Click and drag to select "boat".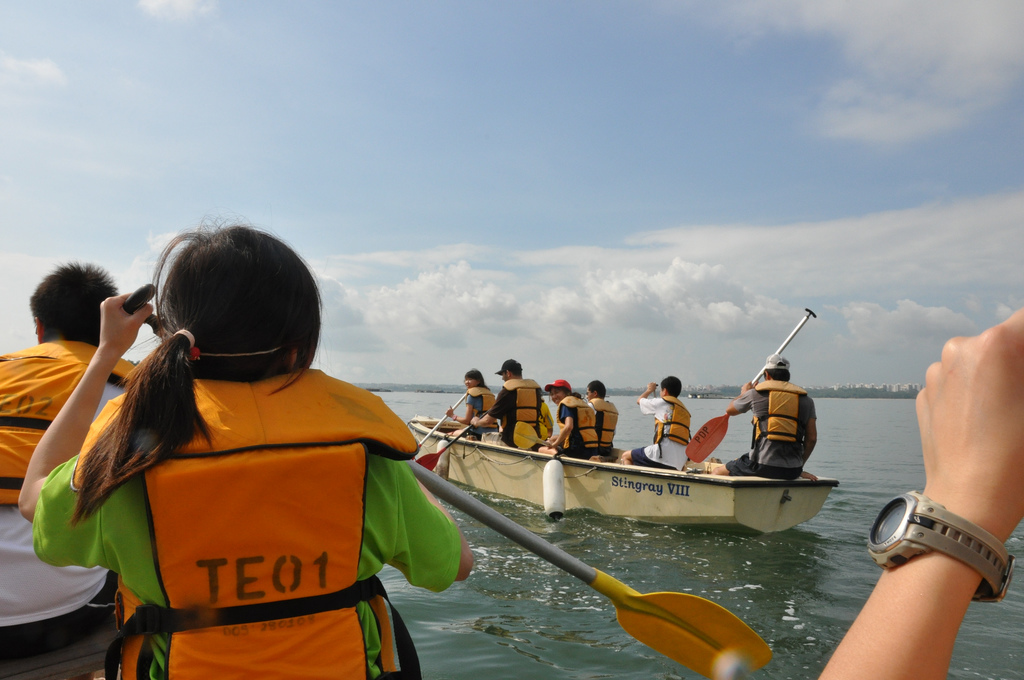
Selection: select_region(69, 662, 115, 679).
